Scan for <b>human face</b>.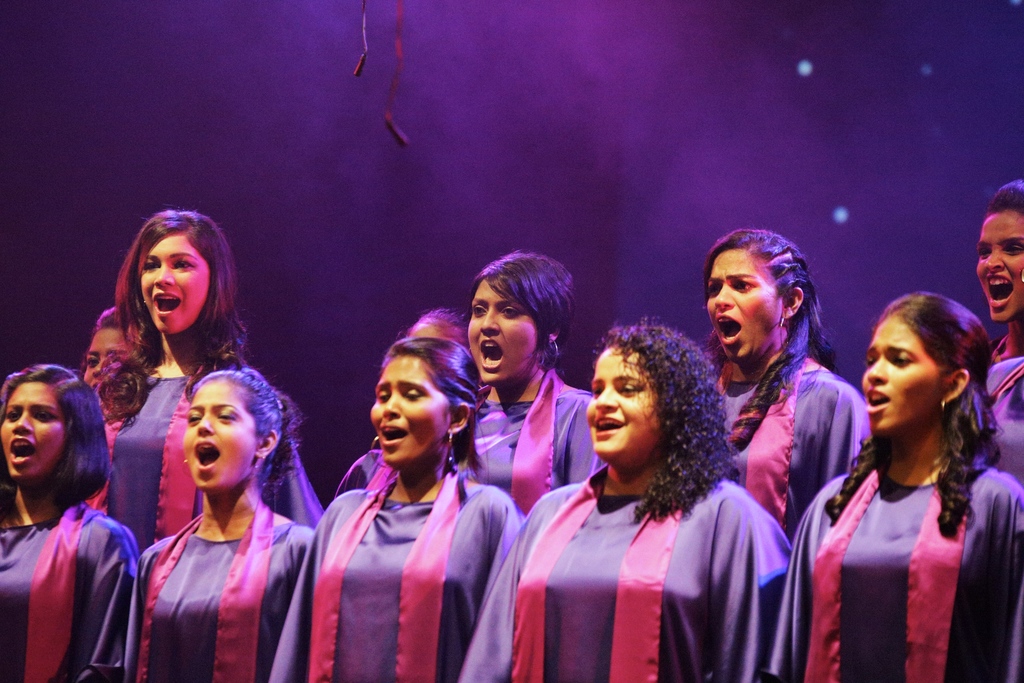
Scan result: 79:329:133:397.
